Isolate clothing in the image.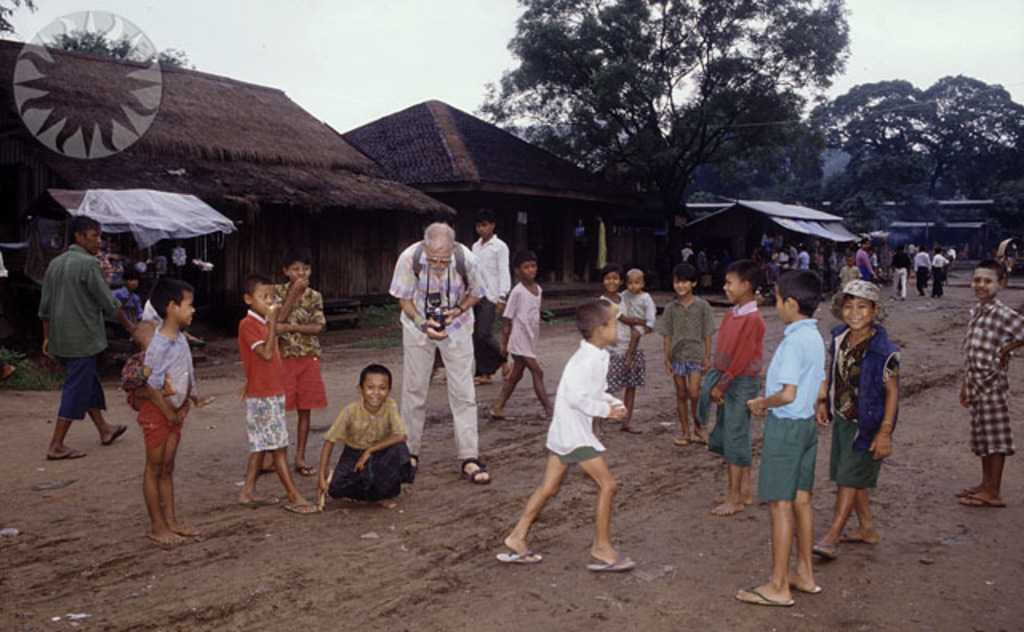
Isolated region: {"x1": 958, "y1": 299, "x2": 1022, "y2": 456}.
